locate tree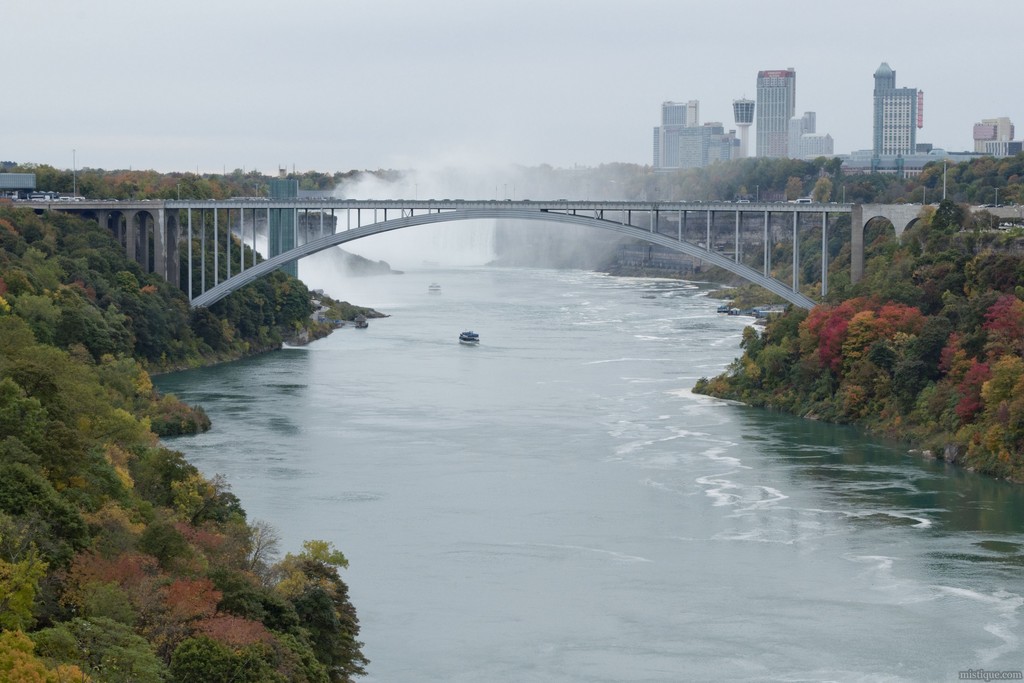
0,334,137,540
